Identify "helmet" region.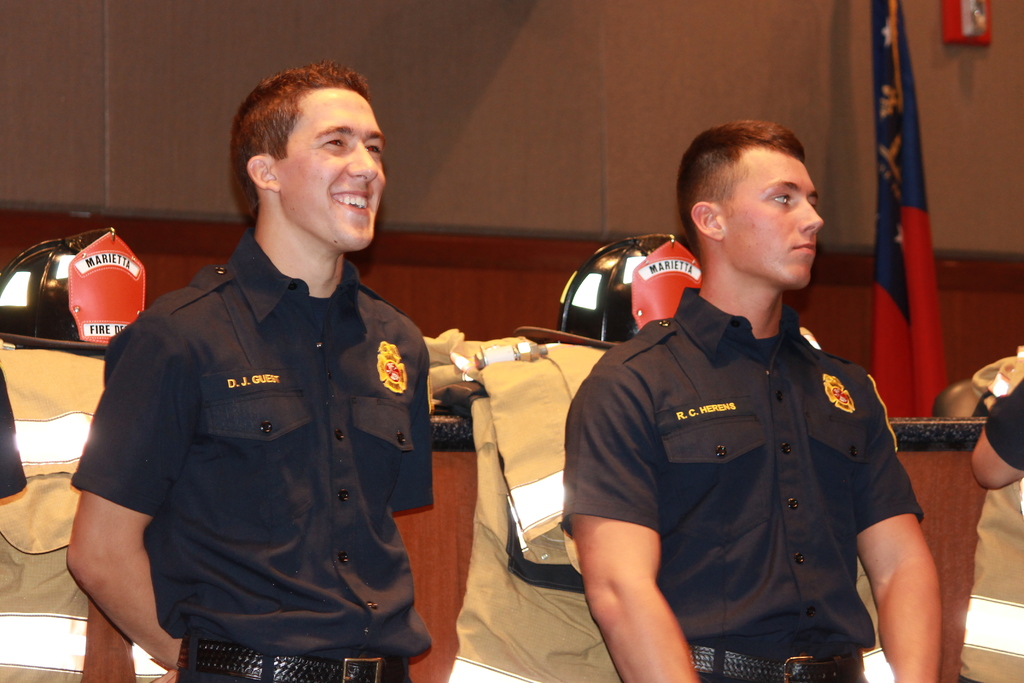
Region: (x1=551, y1=238, x2=710, y2=349).
